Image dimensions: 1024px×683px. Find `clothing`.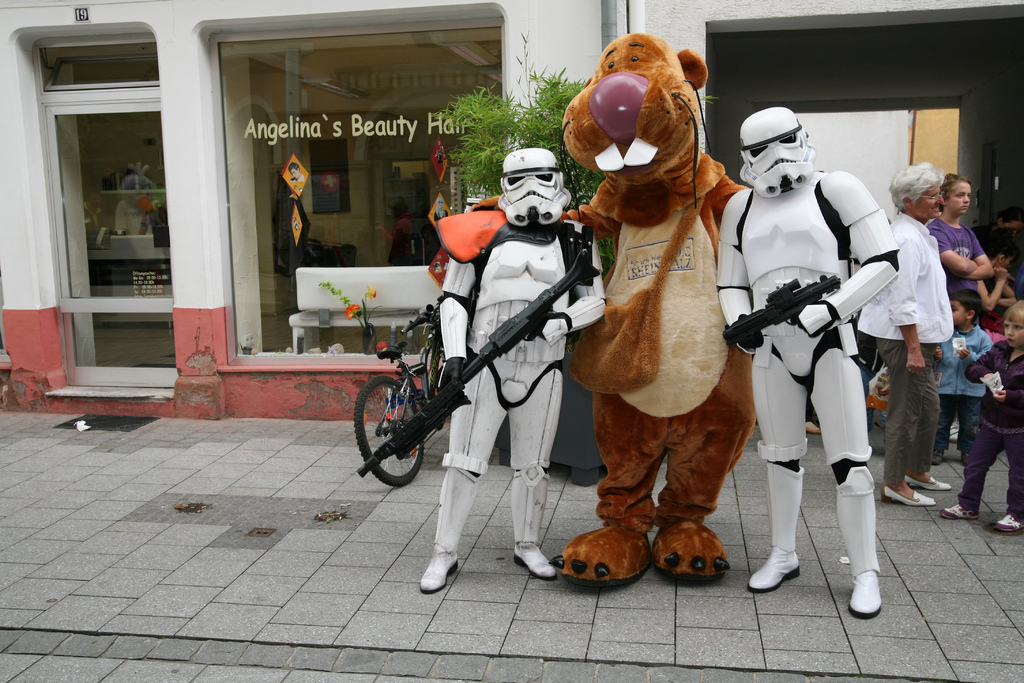
(x1=958, y1=338, x2=1023, y2=522).
